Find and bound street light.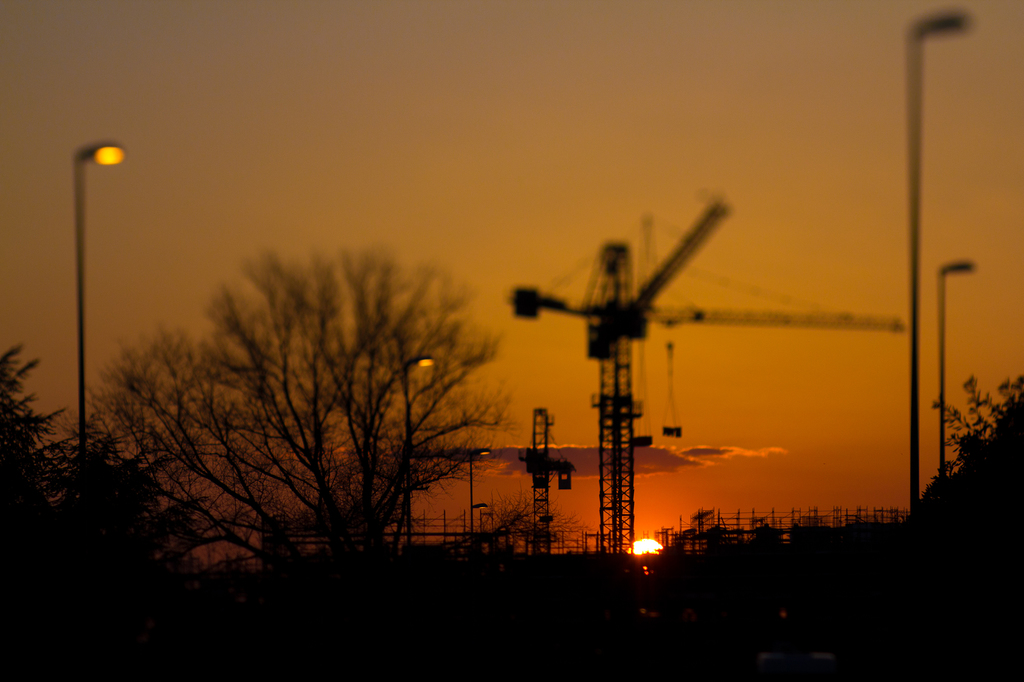
Bound: BBox(70, 144, 124, 454).
